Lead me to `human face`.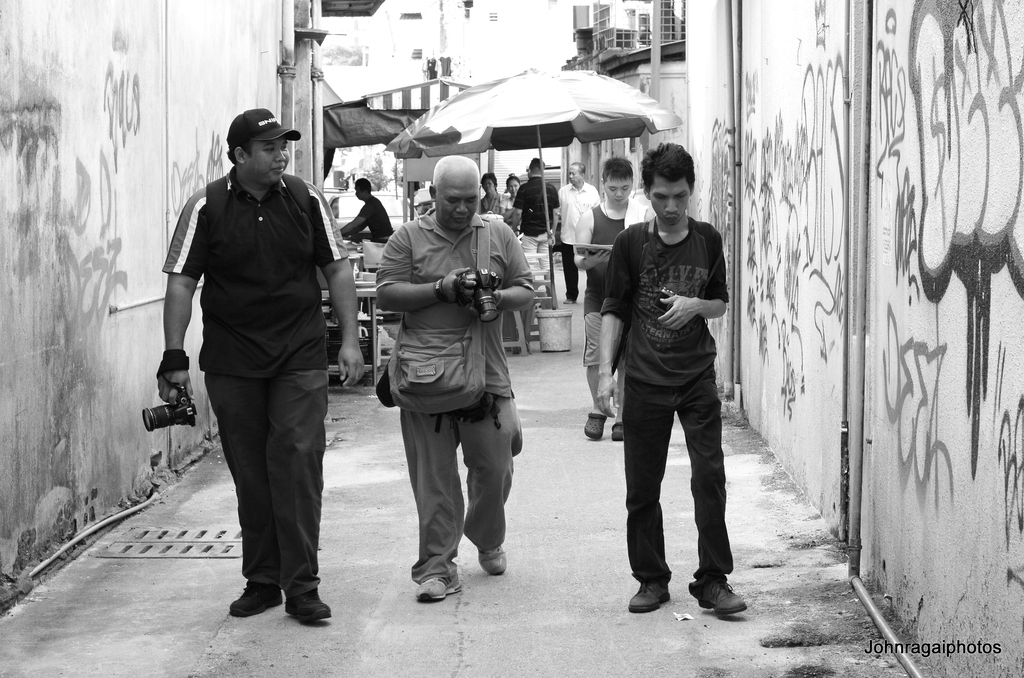
Lead to detection(568, 166, 580, 185).
